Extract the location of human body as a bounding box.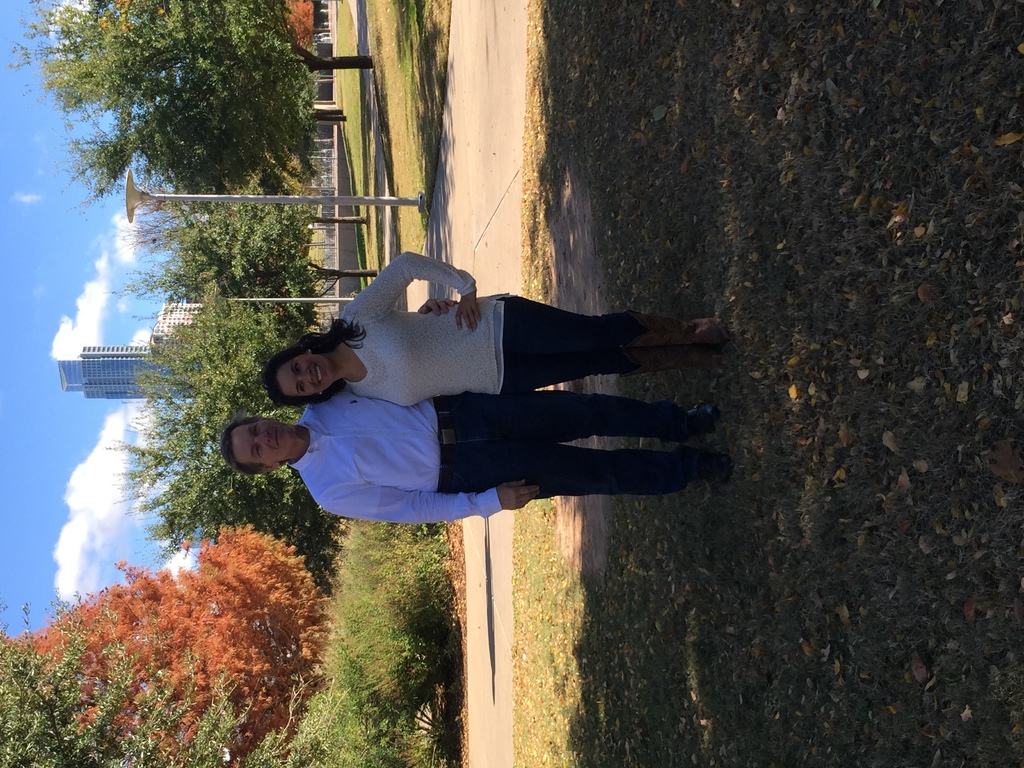
bbox=(265, 253, 710, 405).
